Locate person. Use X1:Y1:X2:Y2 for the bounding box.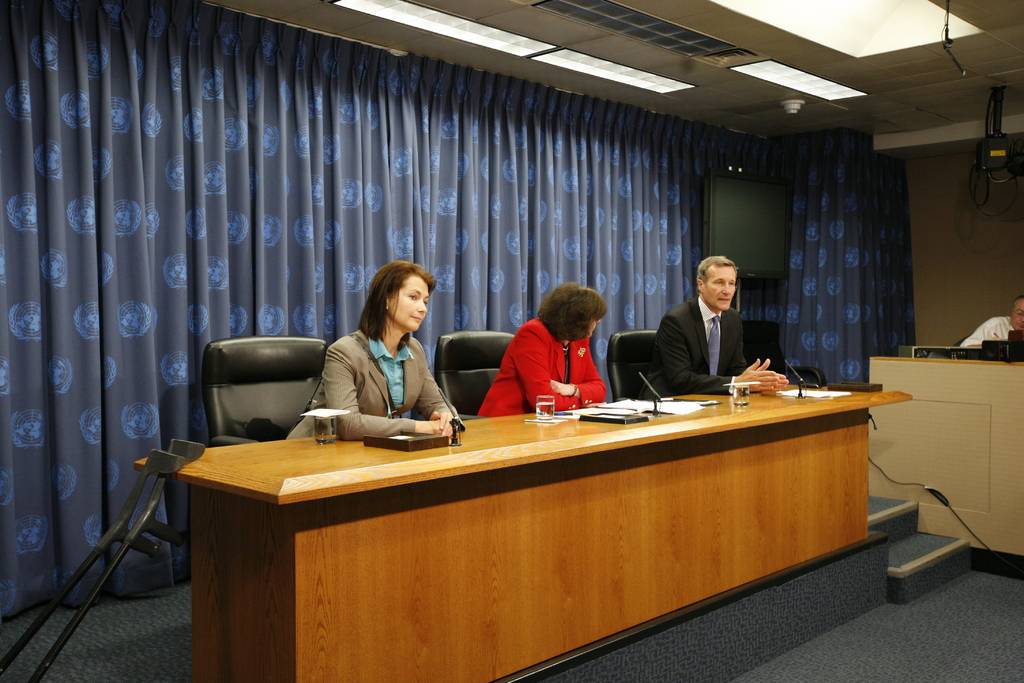
472:274:608:419.
